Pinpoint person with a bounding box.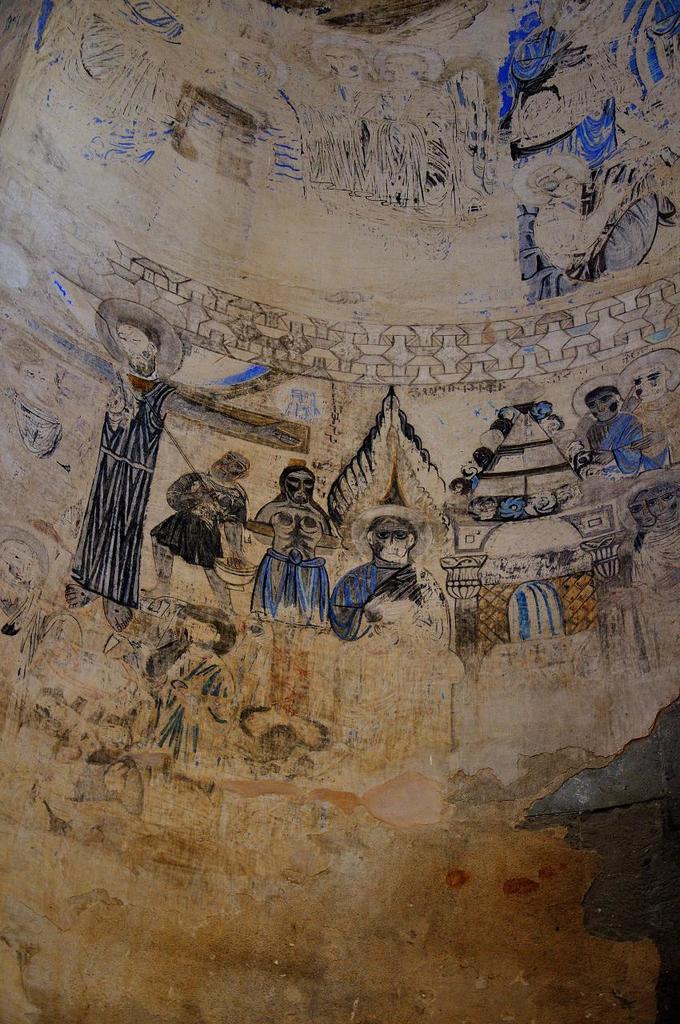
pyautogui.locateOnScreen(69, 318, 174, 625).
